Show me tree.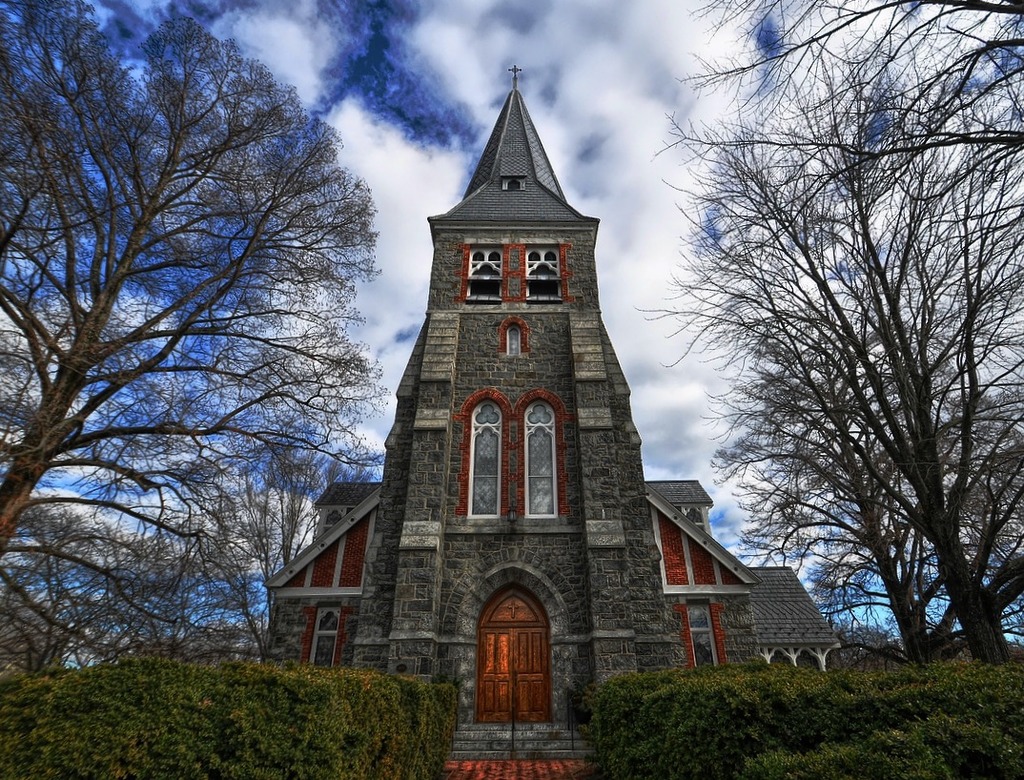
tree is here: {"x1": 638, "y1": 0, "x2": 1023, "y2": 671}.
